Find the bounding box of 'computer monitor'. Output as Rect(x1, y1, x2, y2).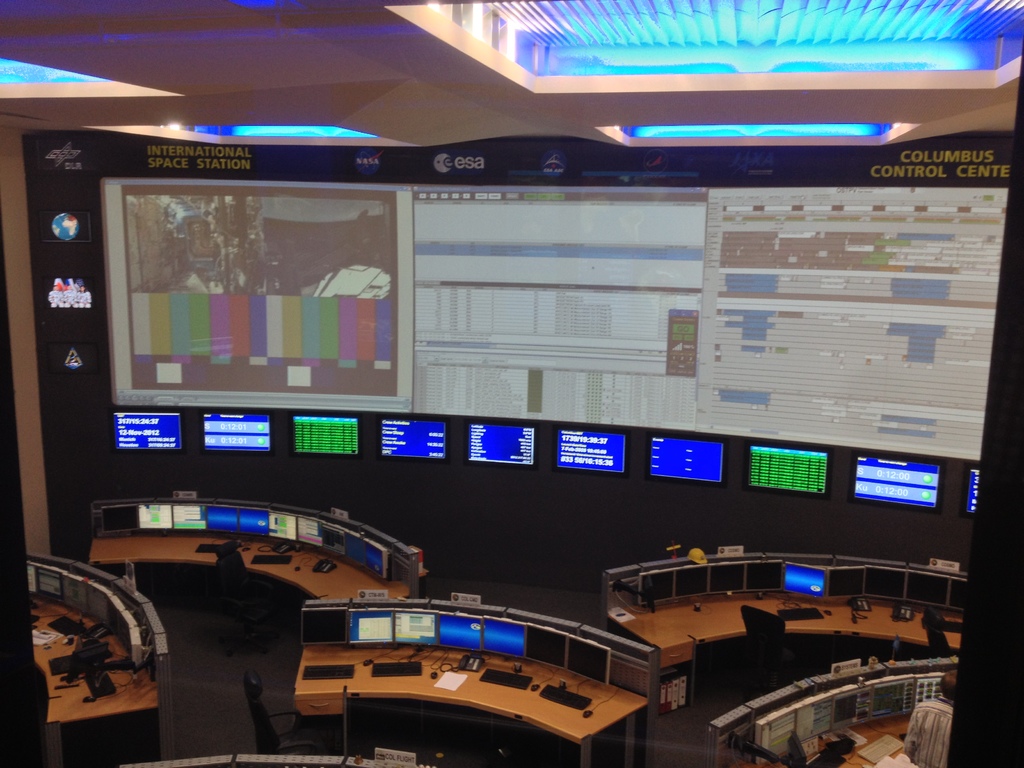
Rect(175, 502, 214, 531).
